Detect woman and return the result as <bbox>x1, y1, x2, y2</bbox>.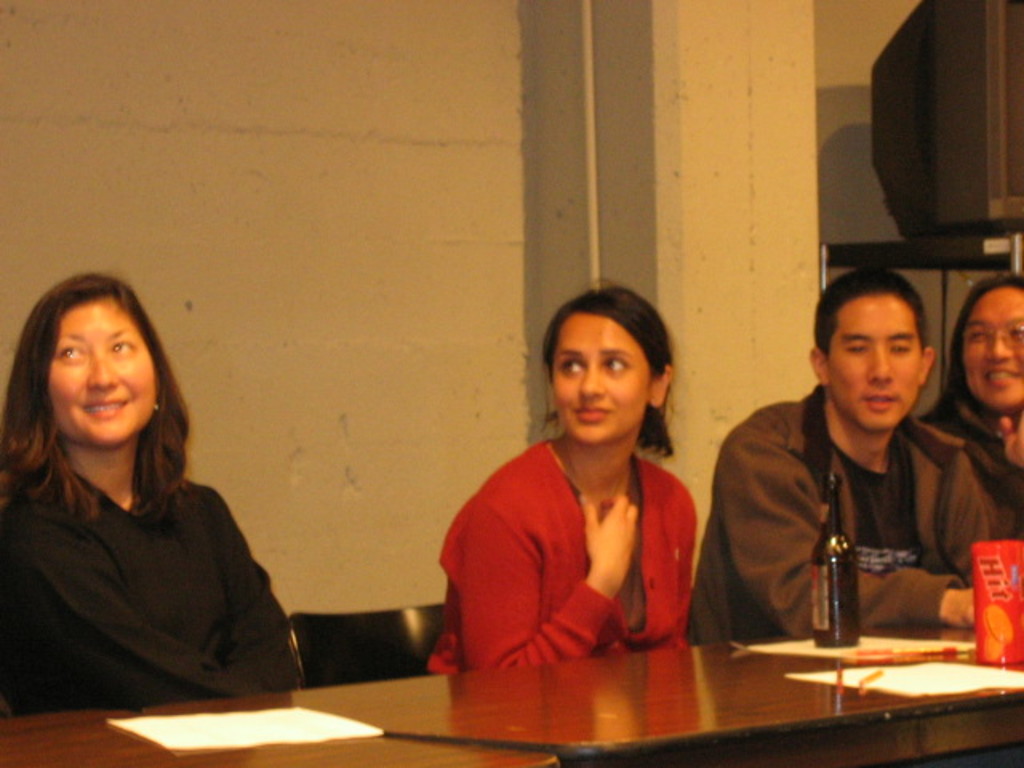
<bbox>442, 290, 726, 698</bbox>.
